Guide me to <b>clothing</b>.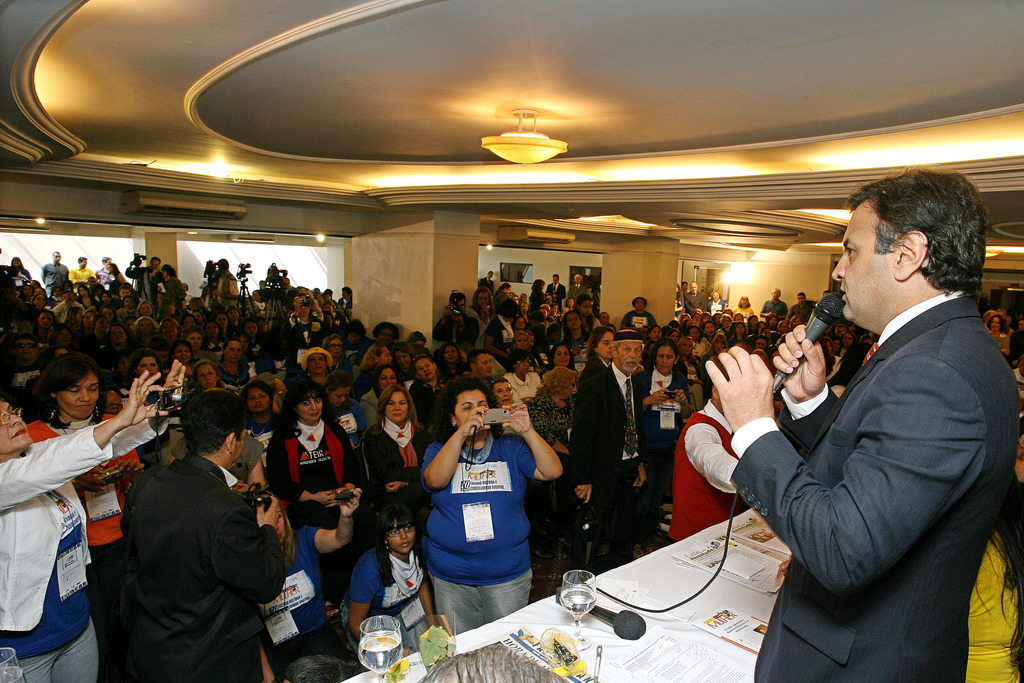
Guidance: <bbox>0, 415, 188, 677</bbox>.
